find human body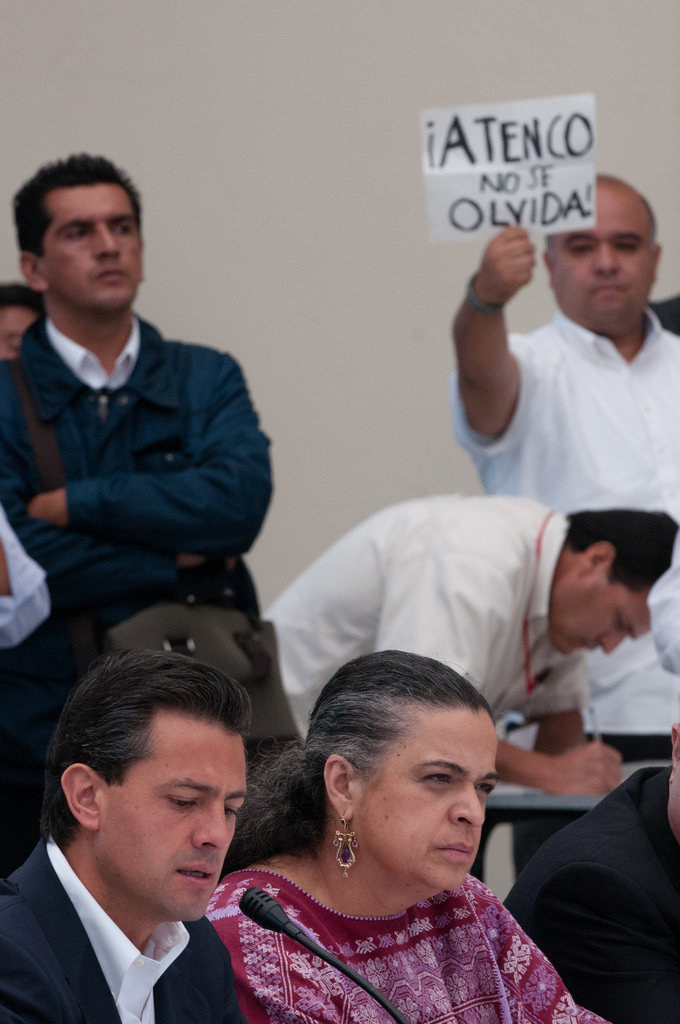
447,221,679,865
